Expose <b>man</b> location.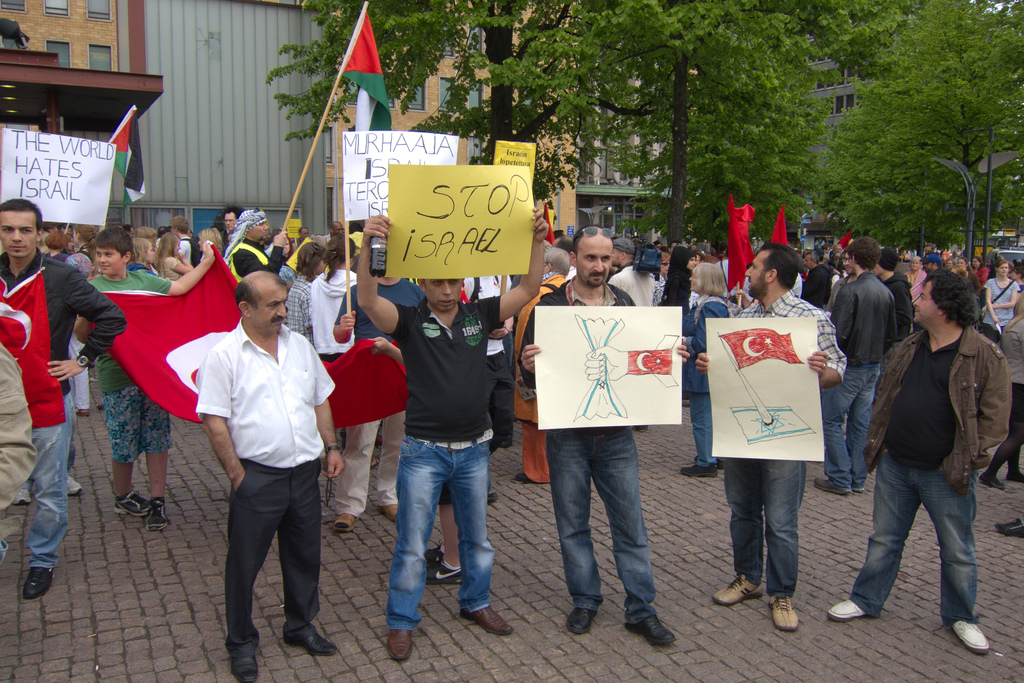
Exposed at Rect(505, 241, 577, 498).
